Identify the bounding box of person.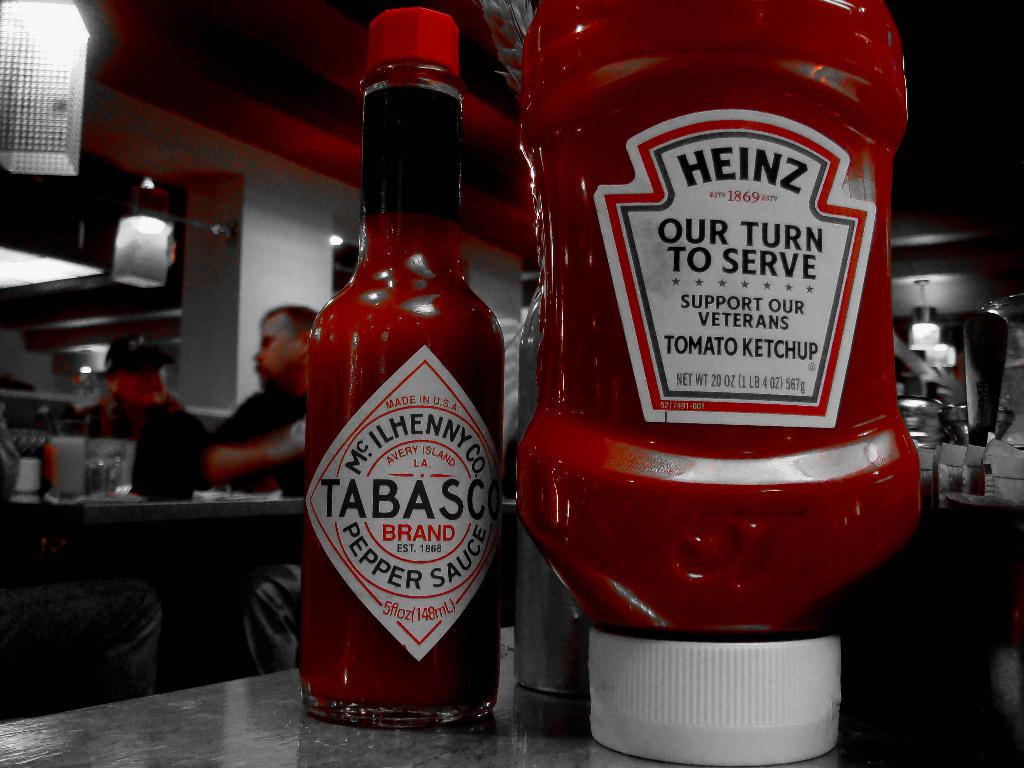
[69, 337, 207, 491].
